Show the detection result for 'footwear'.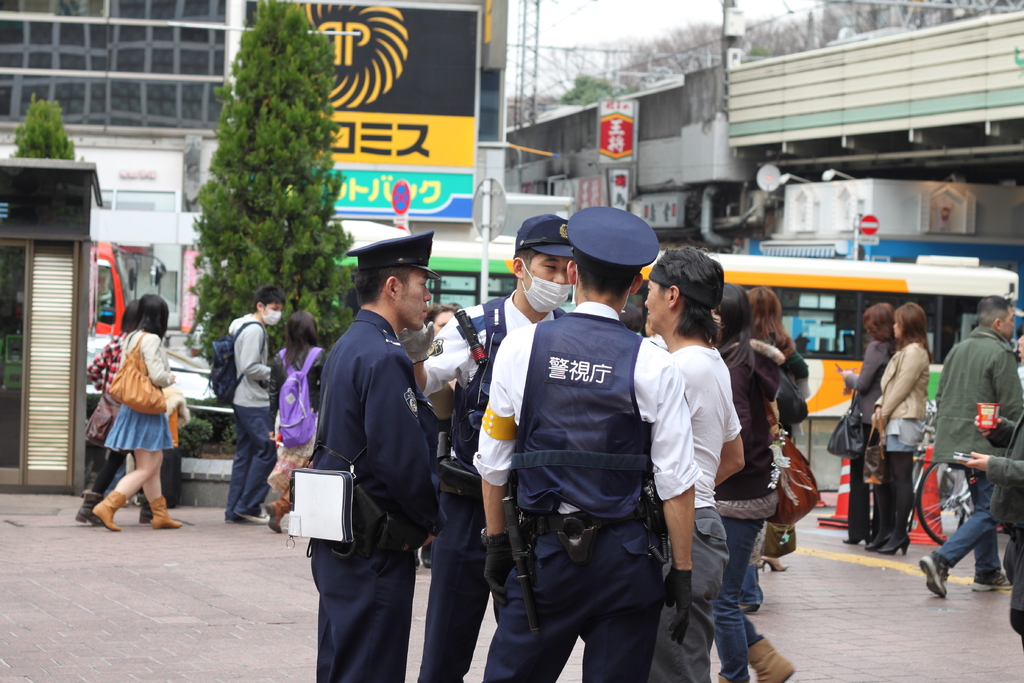
[left=865, top=530, right=895, bottom=551].
